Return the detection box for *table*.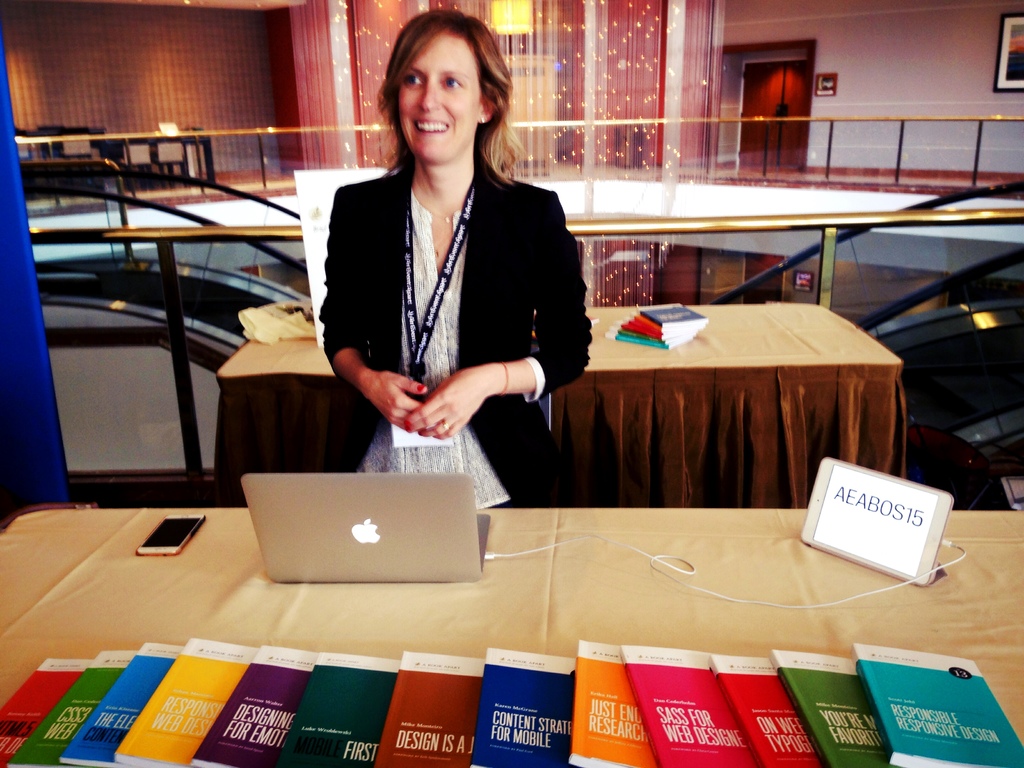
[x1=213, y1=300, x2=906, y2=507].
